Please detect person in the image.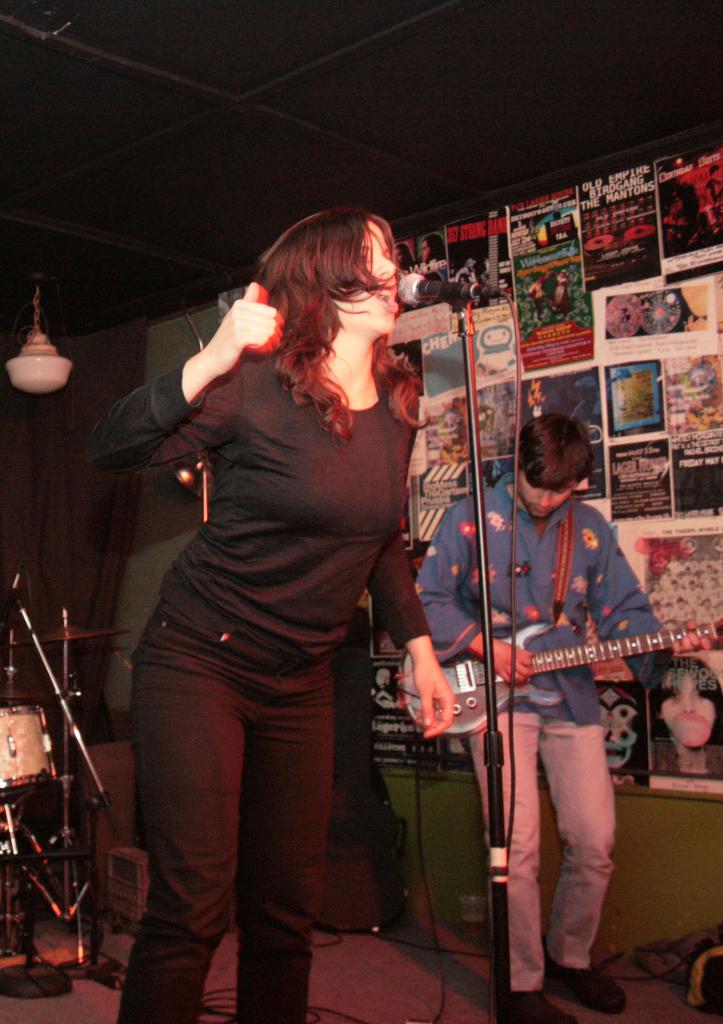
rect(398, 242, 413, 310).
